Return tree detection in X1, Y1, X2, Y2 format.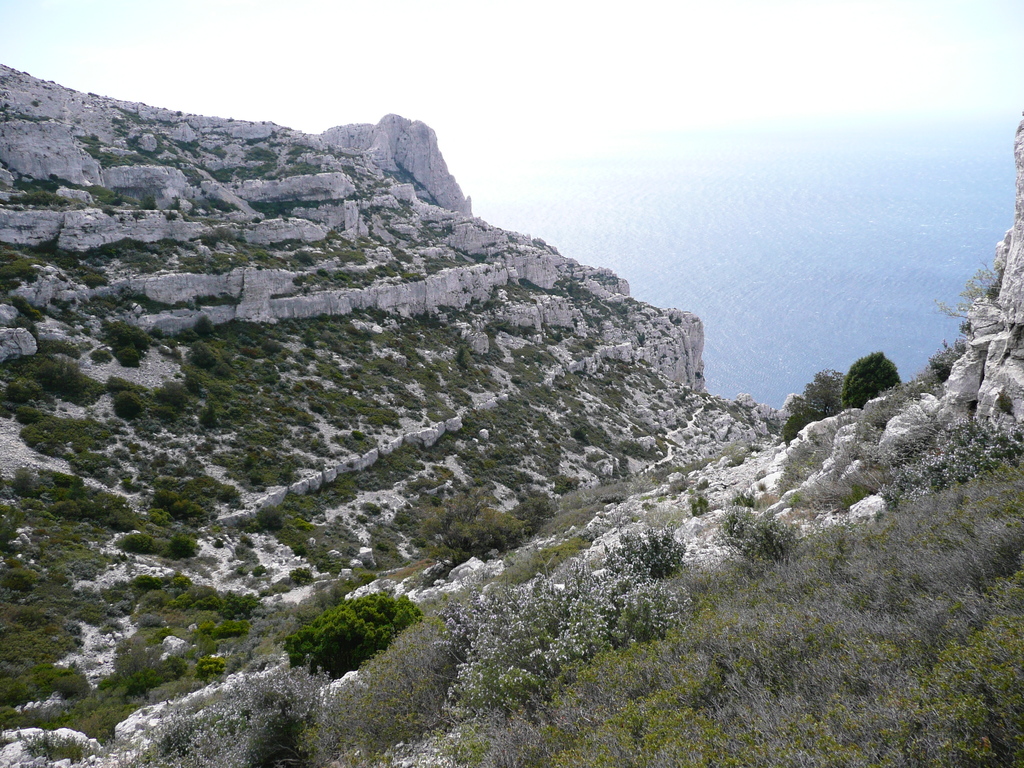
510, 495, 556, 540.
